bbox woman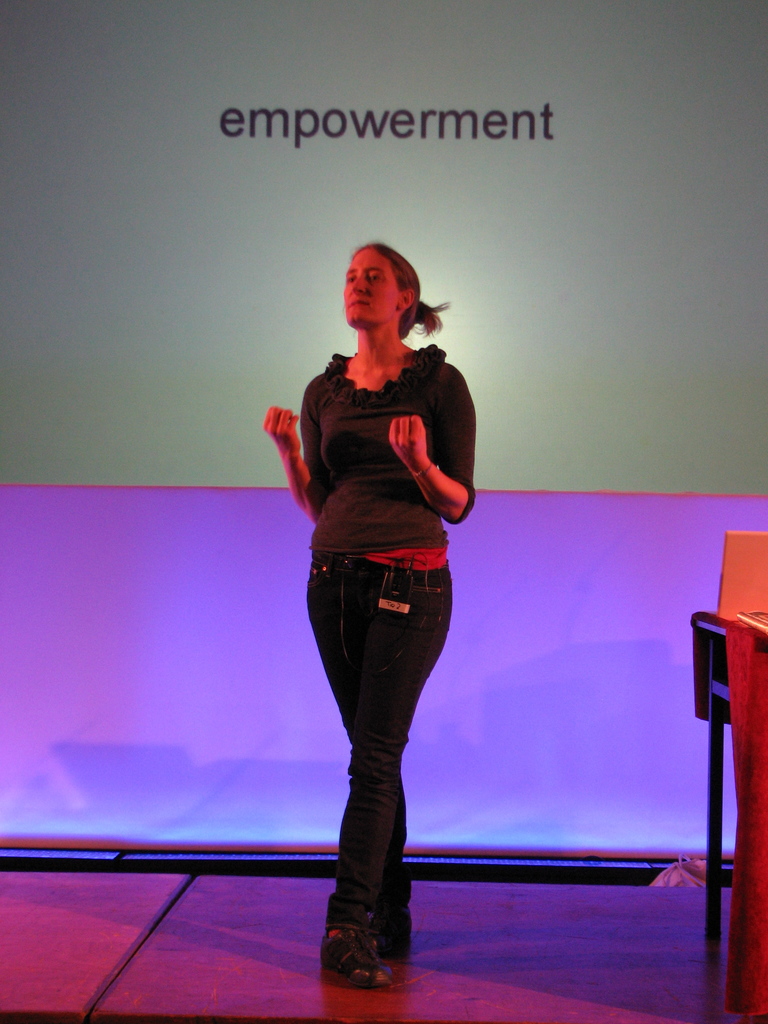
crop(266, 228, 493, 948)
